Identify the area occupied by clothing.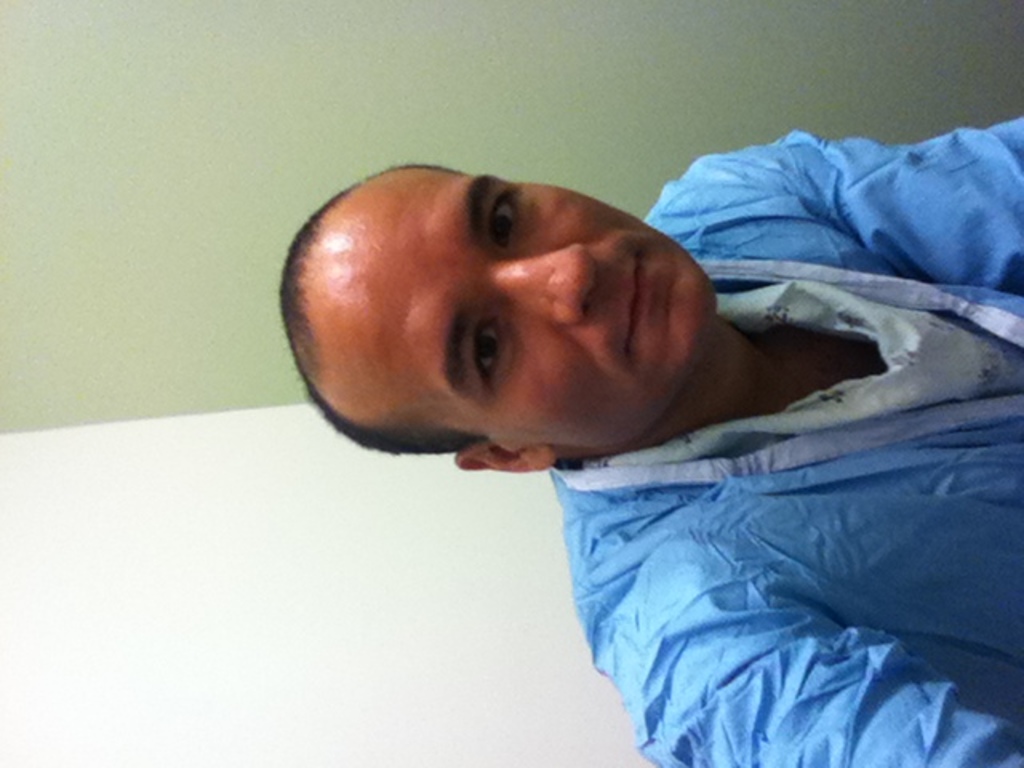
Area: [547, 112, 1022, 766].
